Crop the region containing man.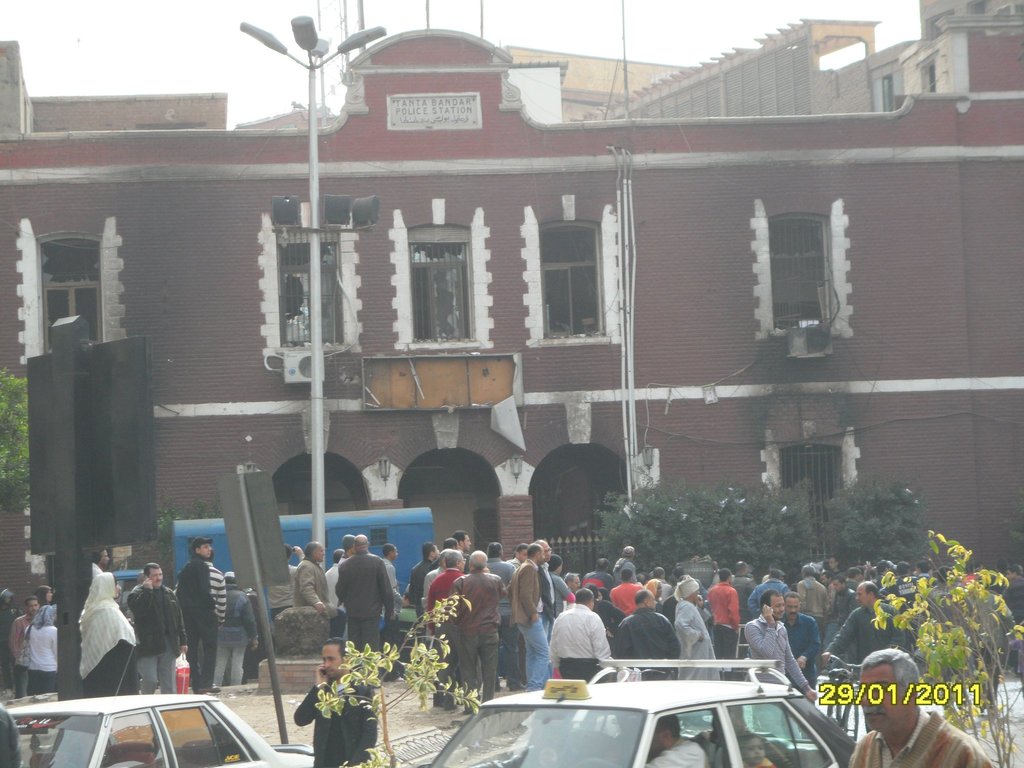
Crop region: rect(640, 717, 711, 767).
